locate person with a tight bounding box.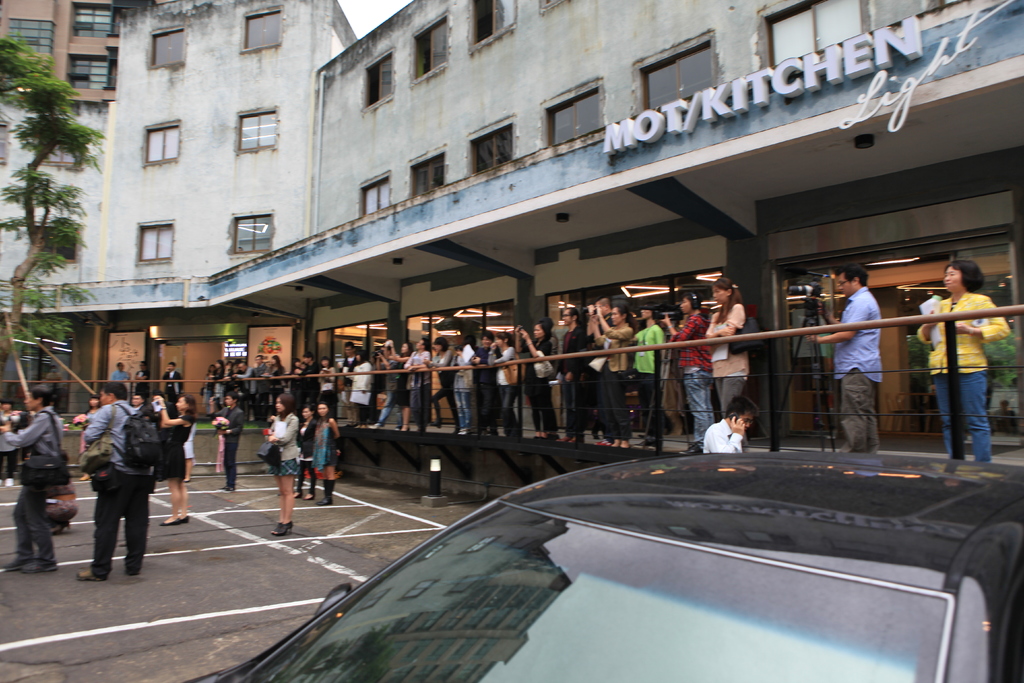
locate(154, 391, 191, 529).
